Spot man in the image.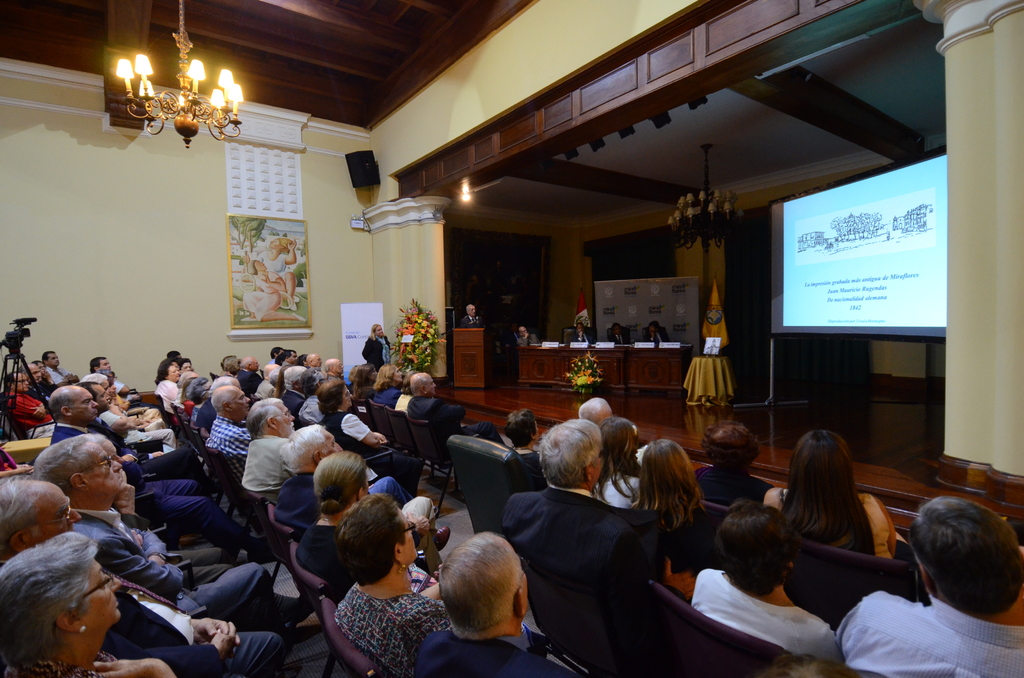
man found at detection(518, 326, 536, 347).
